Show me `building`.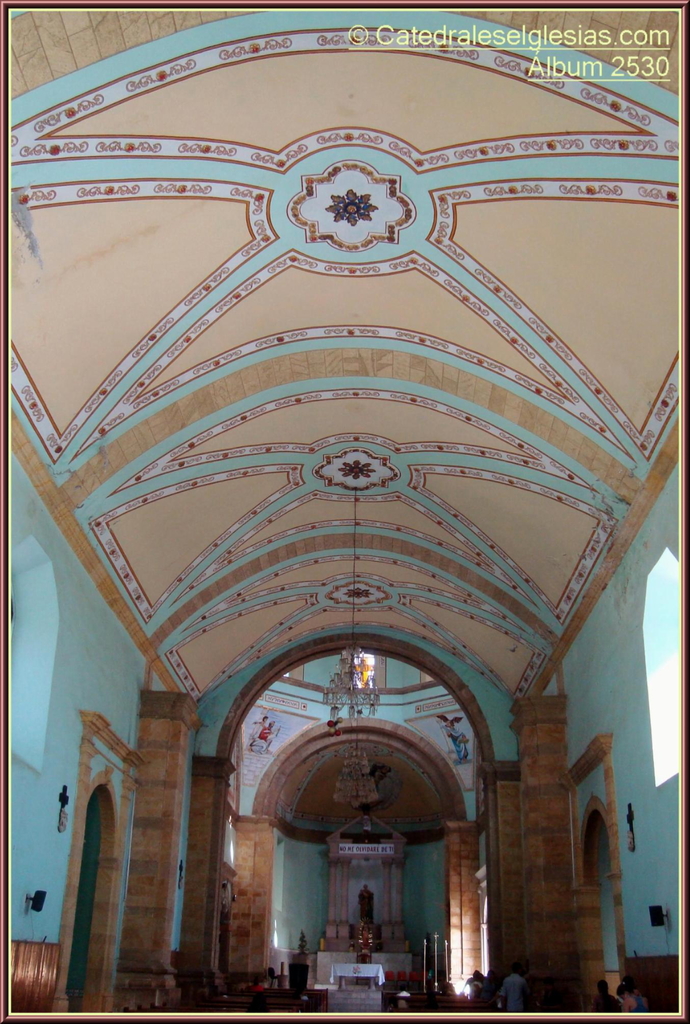
`building` is here: x1=8 y1=8 x2=687 y2=1014.
